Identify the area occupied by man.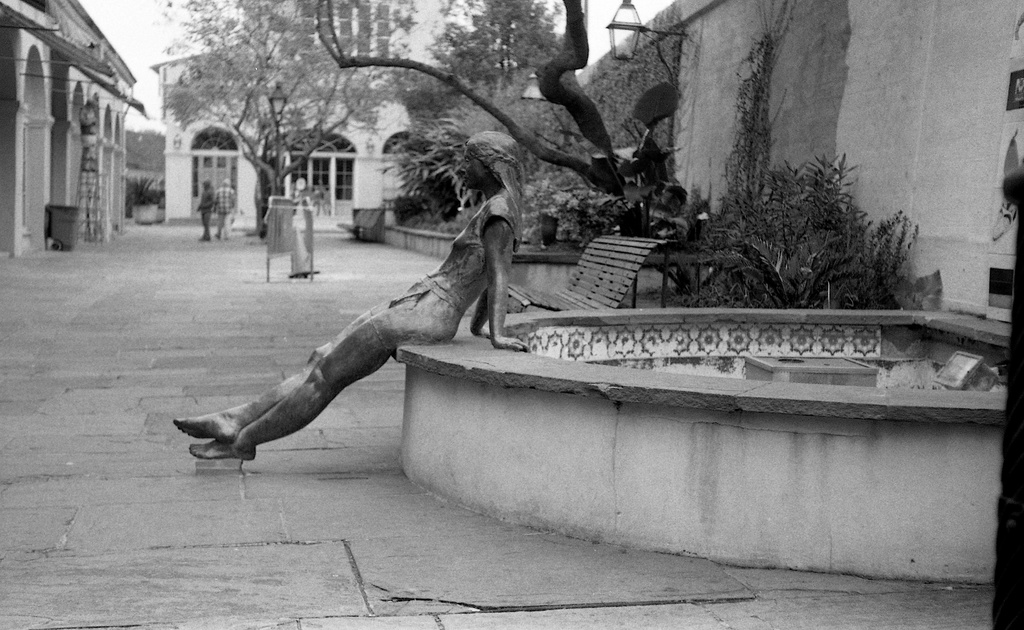
Area: BBox(196, 181, 223, 246).
